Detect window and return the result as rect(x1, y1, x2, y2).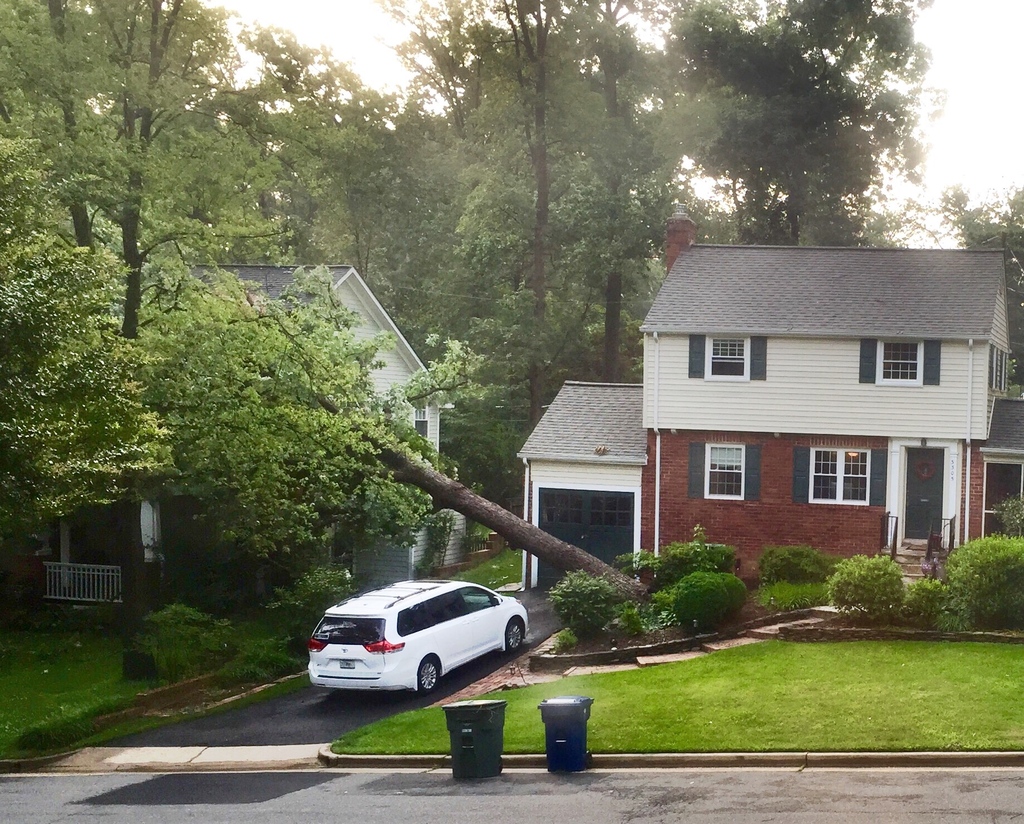
rect(707, 329, 749, 382).
